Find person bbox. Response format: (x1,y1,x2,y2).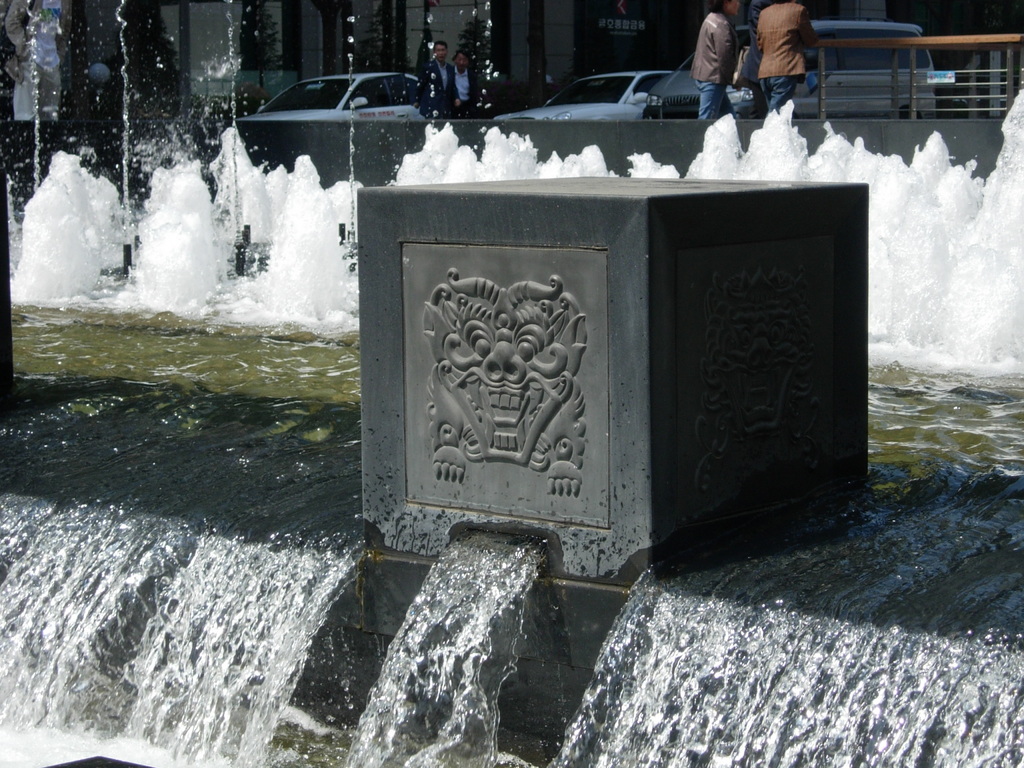
(687,0,741,123).
